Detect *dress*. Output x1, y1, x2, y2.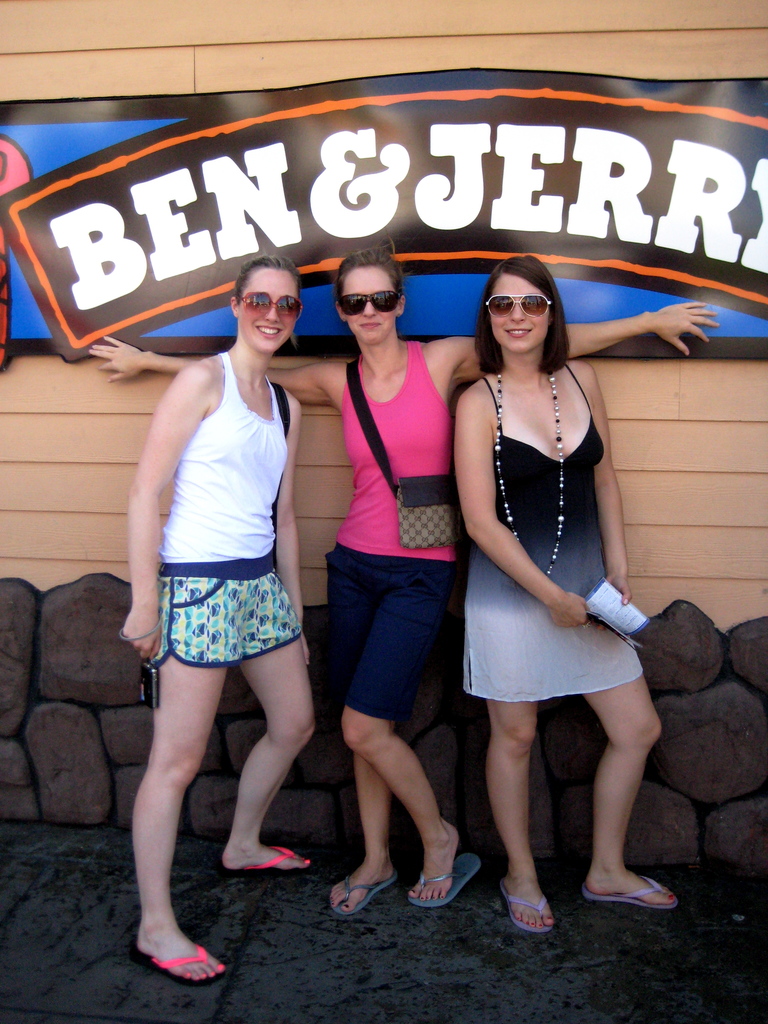
465, 356, 655, 707.
